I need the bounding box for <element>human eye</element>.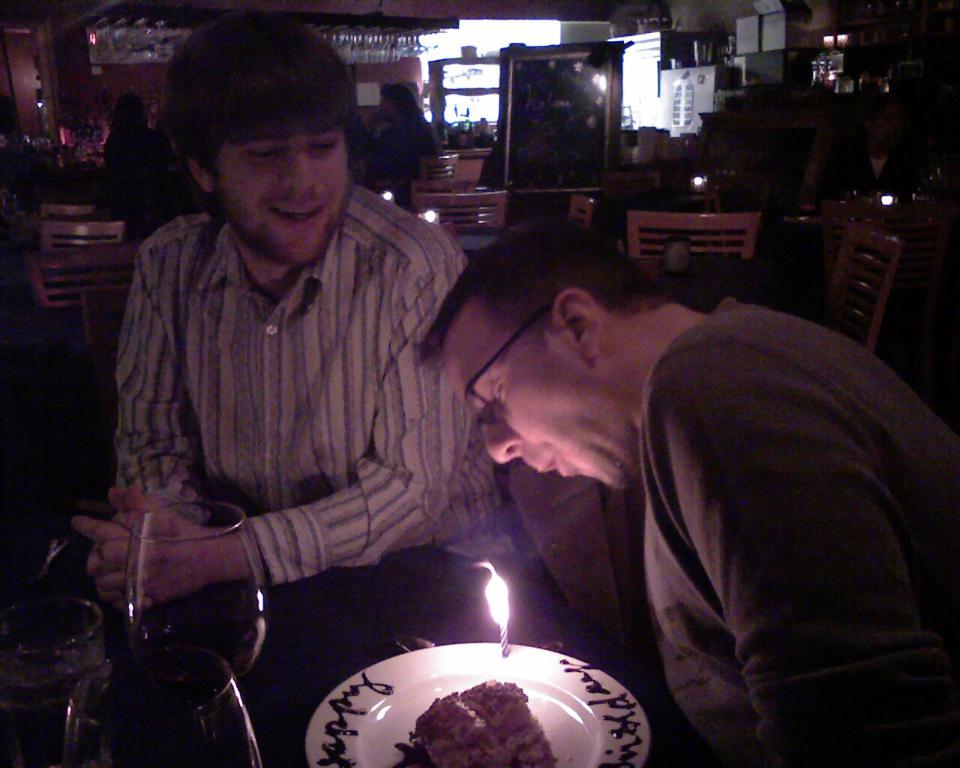
Here it is: bbox=(482, 369, 511, 412).
